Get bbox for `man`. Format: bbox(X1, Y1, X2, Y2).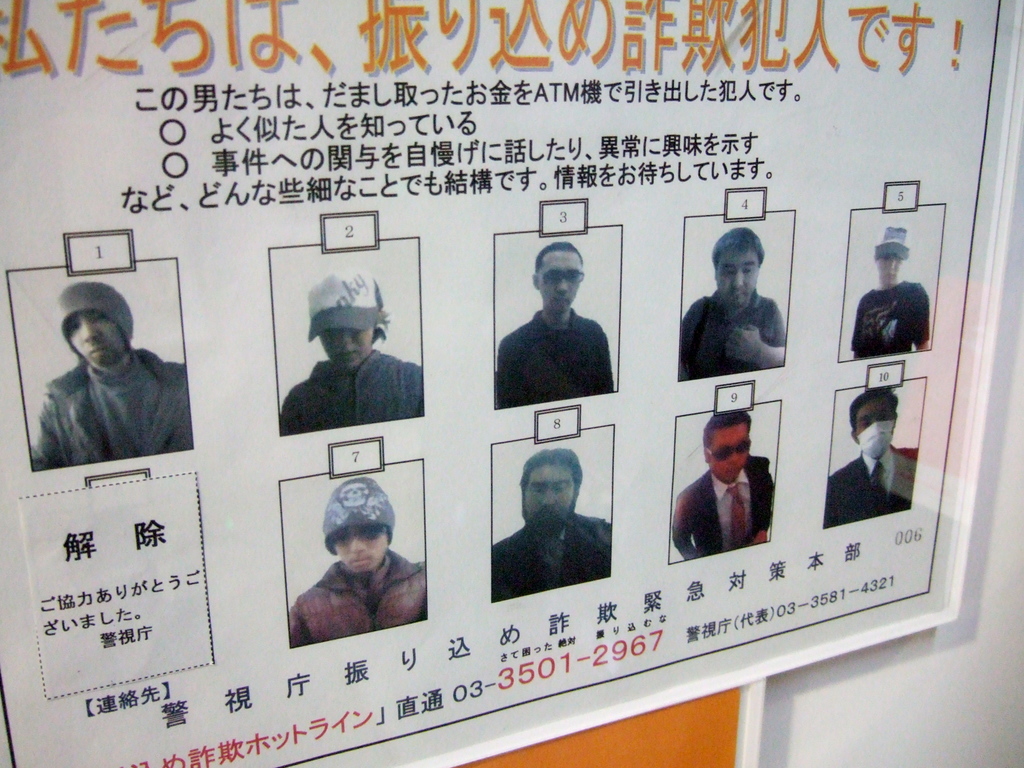
bbox(292, 479, 427, 648).
